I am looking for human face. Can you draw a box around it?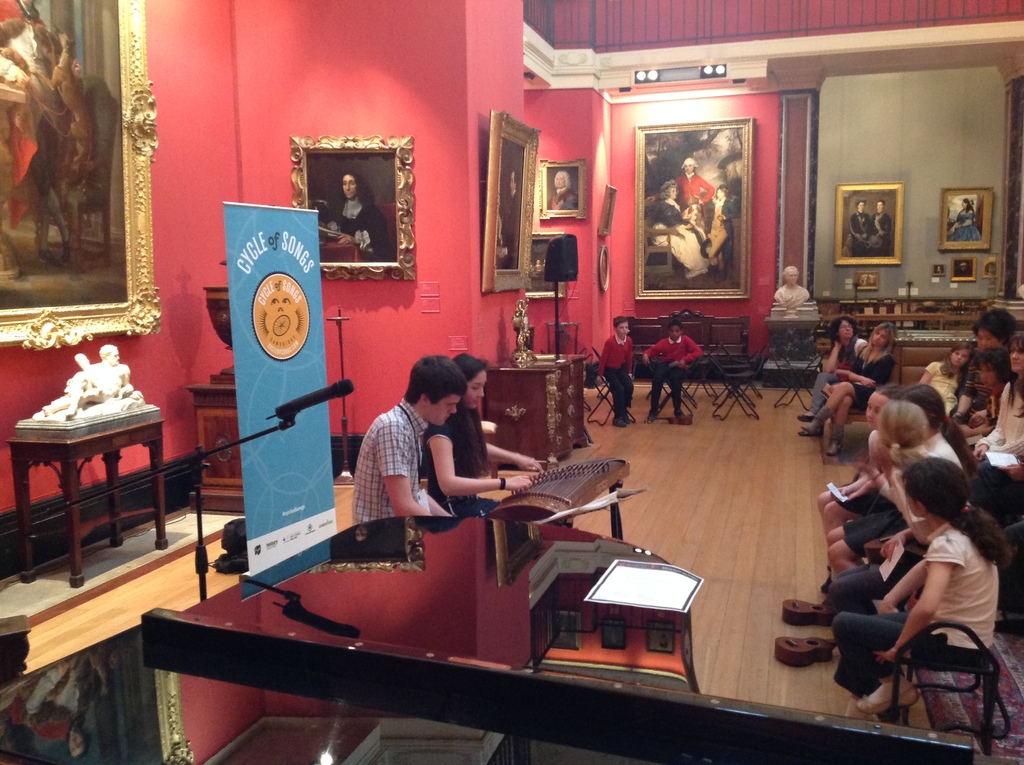
Sure, the bounding box is 839,321,854,335.
